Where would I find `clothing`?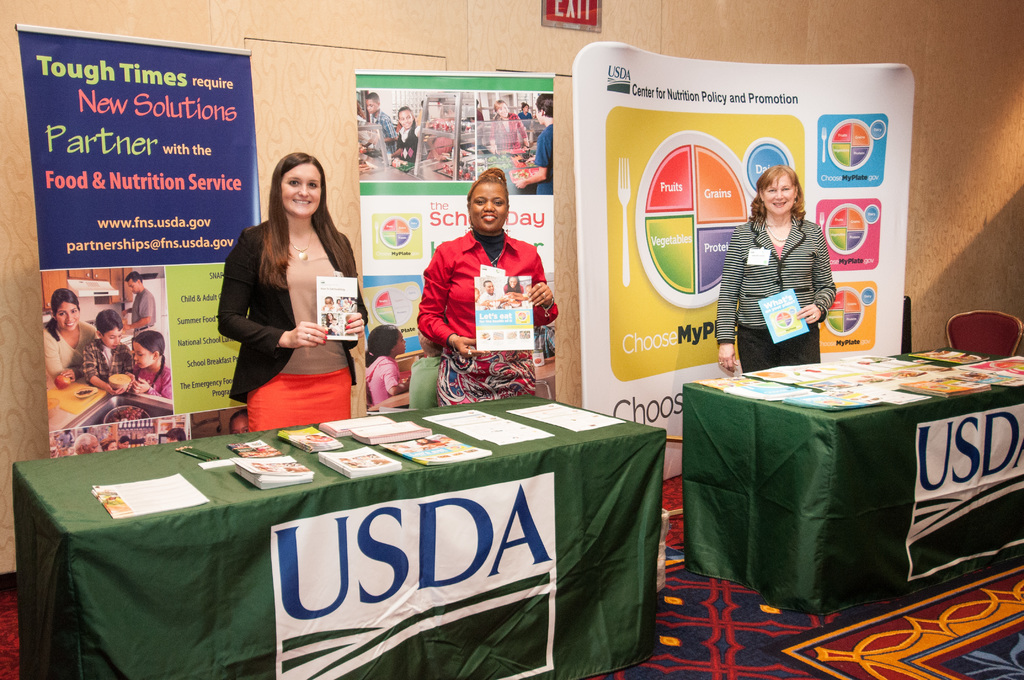
At x1=487, y1=114, x2=531, y2=151.
